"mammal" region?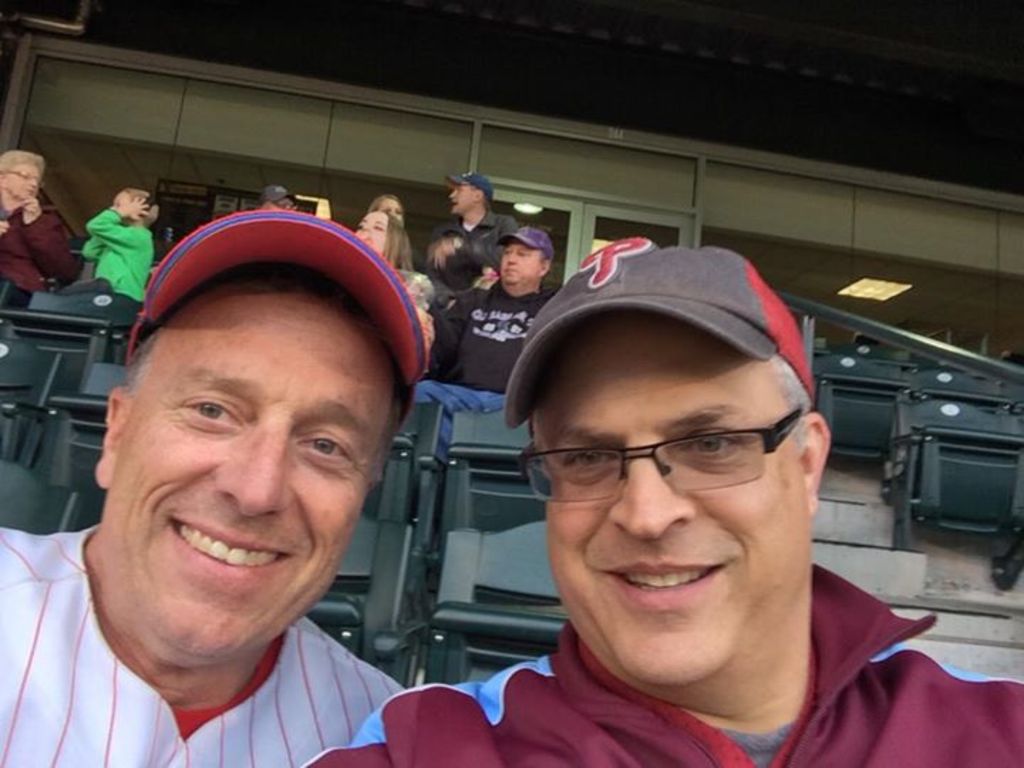
(left=417, top=226, right=570, bottom=459)
